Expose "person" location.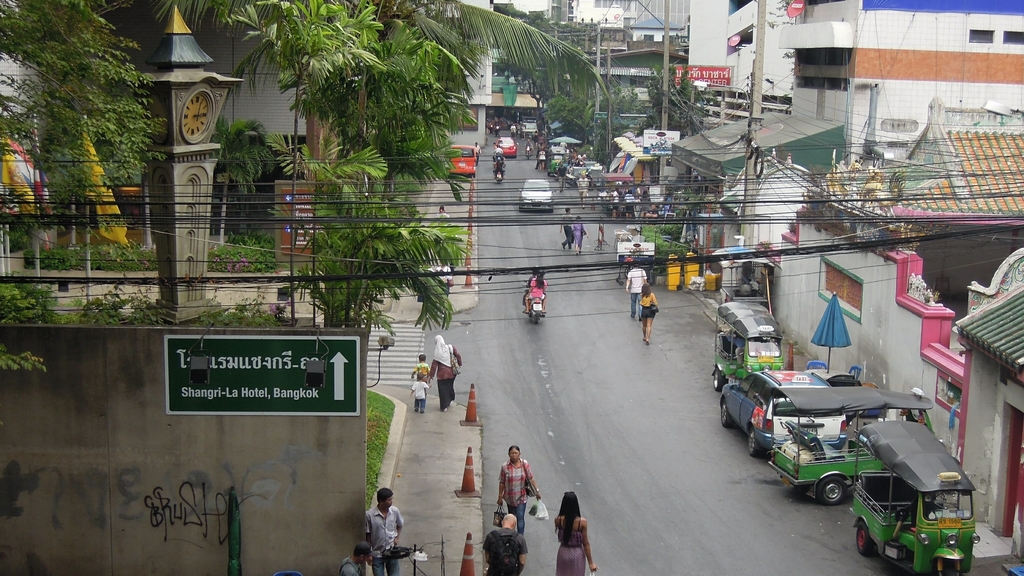
Exposed at [left=524, top=270, right=547, bottom=314].
